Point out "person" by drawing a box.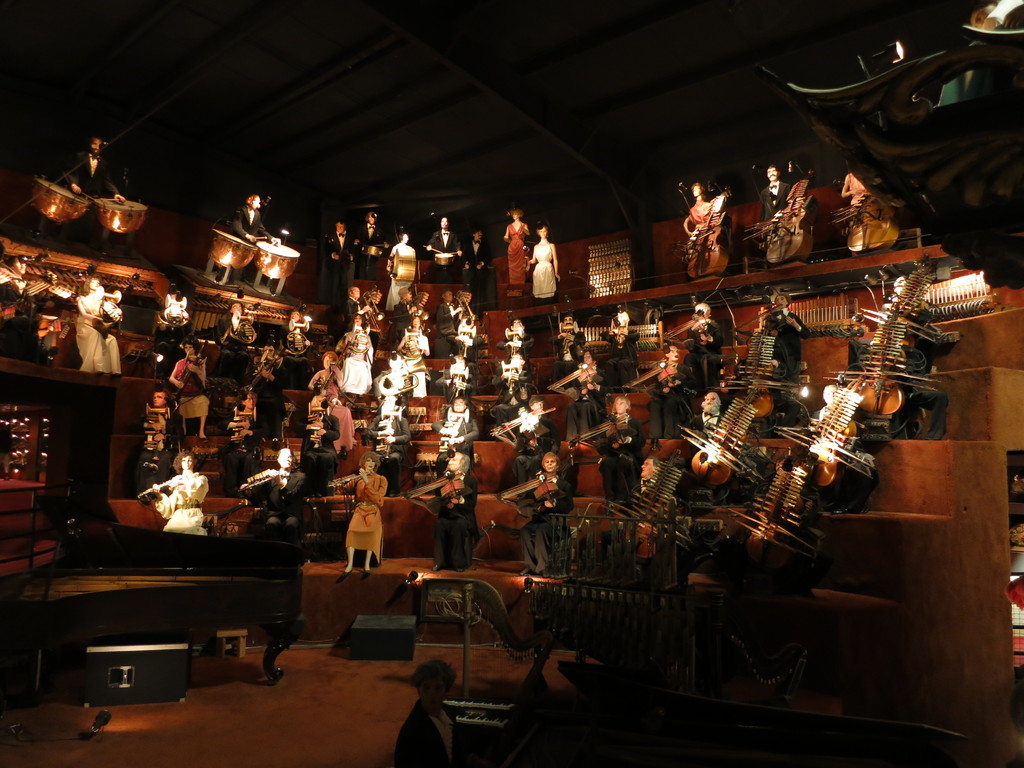
locate(837, 172, 905, 248).
